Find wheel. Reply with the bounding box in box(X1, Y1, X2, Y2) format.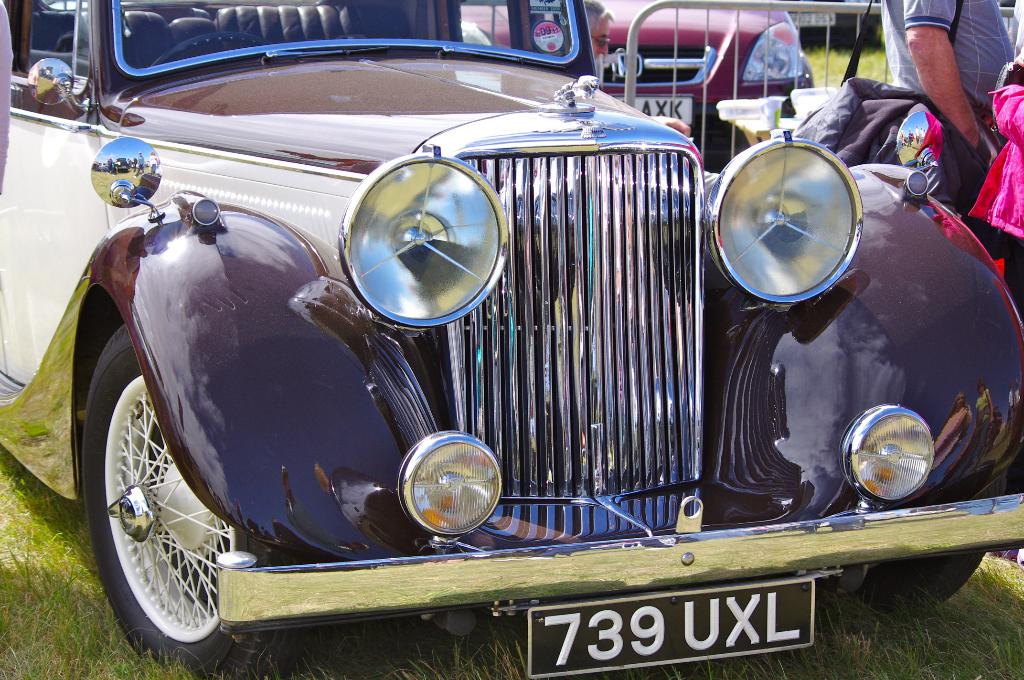
box(857, 528, 966, 626).
